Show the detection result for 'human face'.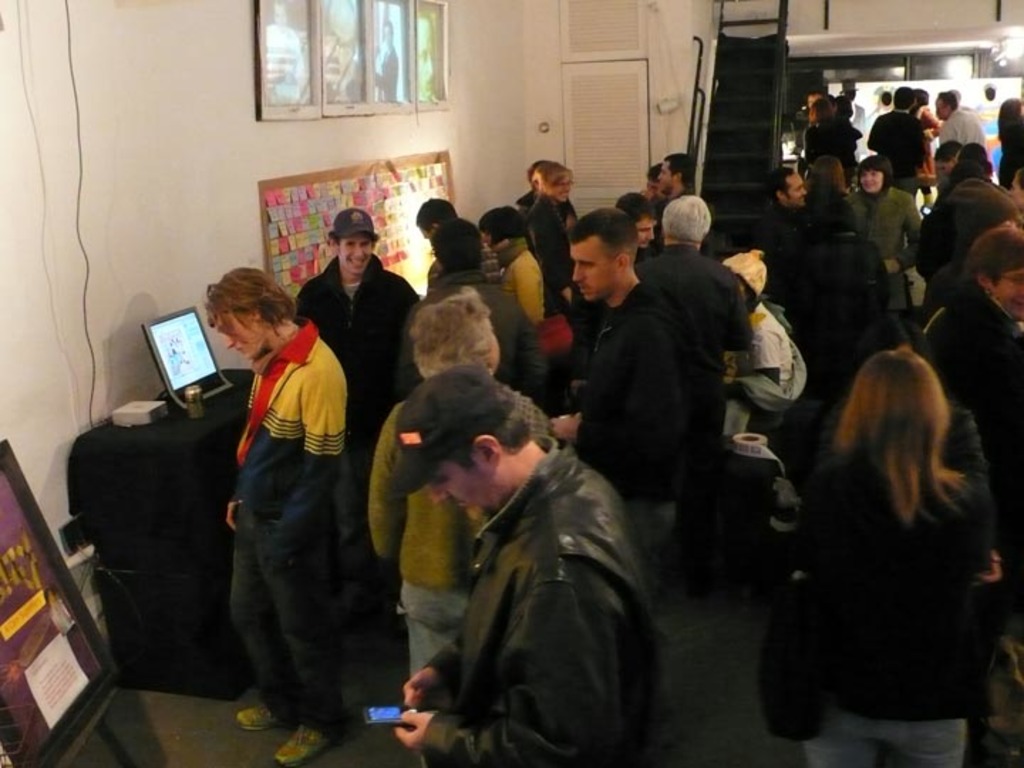
633/213/656/246.
